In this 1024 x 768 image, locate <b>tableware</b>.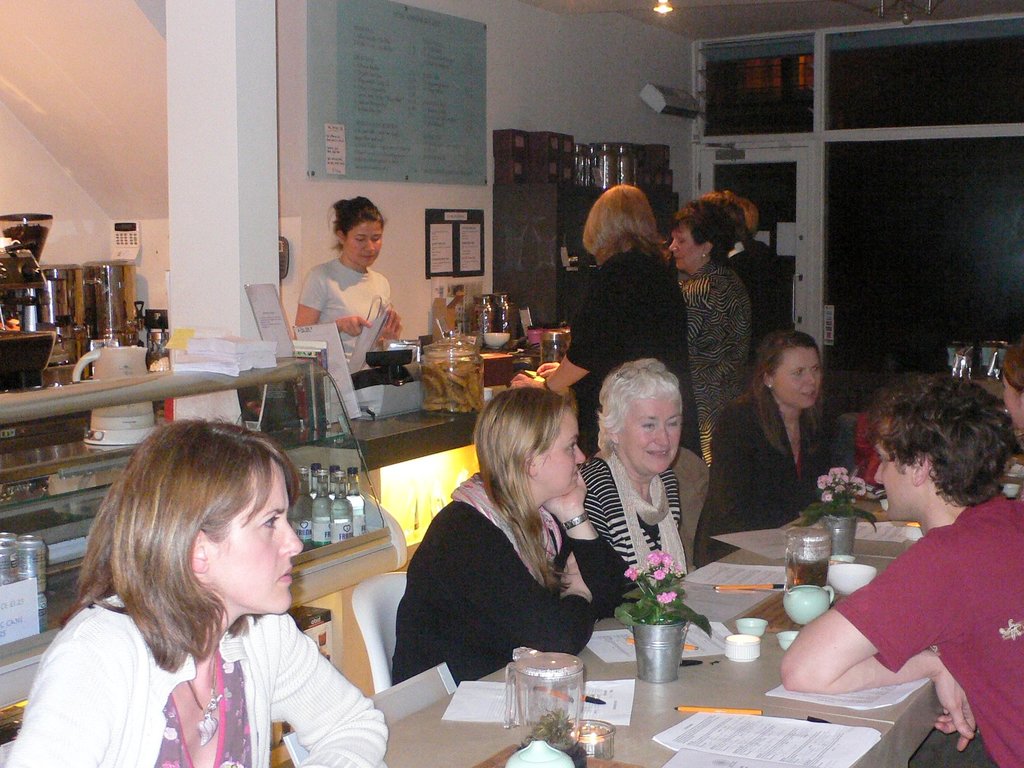
Bounding box: [735, 616, 765, 637].
